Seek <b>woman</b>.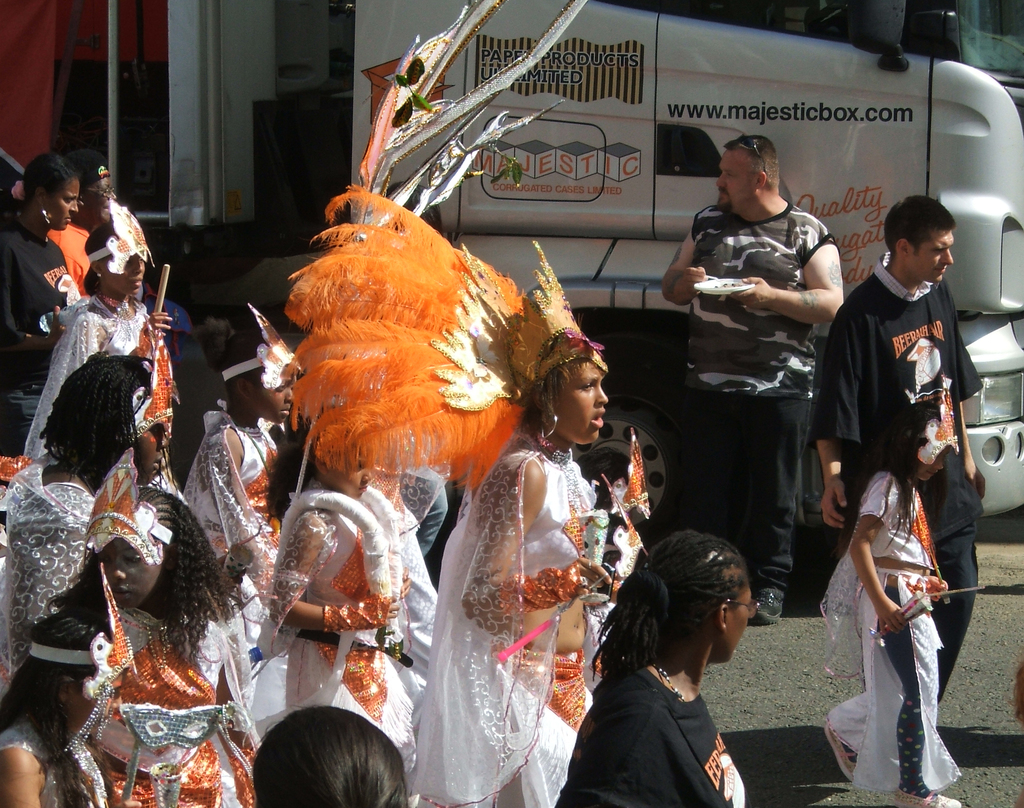
<region>60, 466, 264, 807</region>.
